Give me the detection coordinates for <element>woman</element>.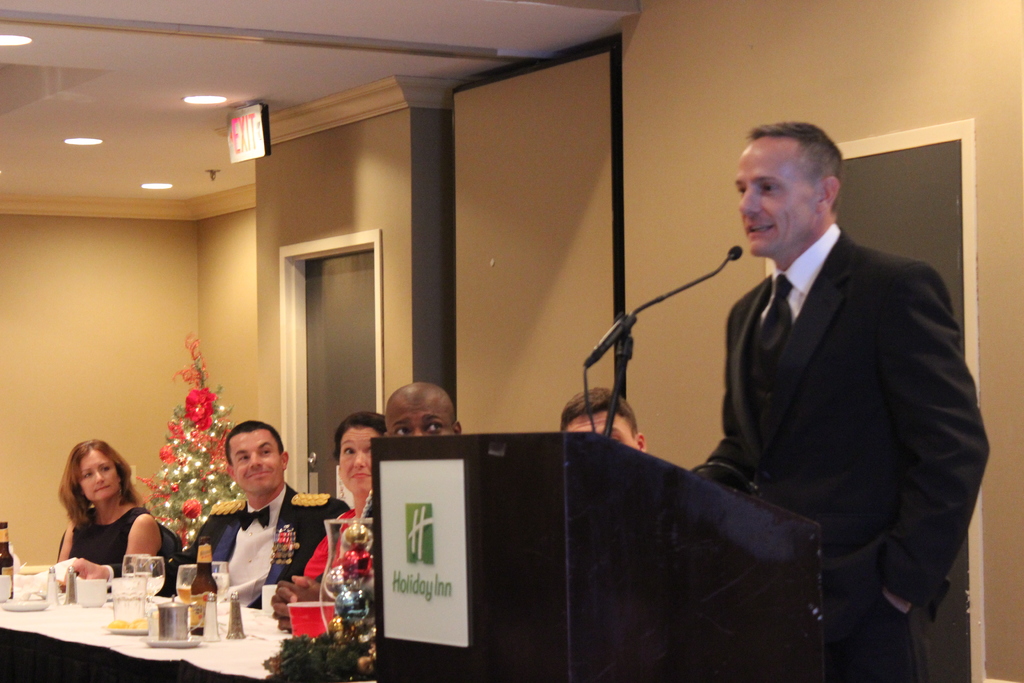
bbox=[63, 435, 166, 560].
